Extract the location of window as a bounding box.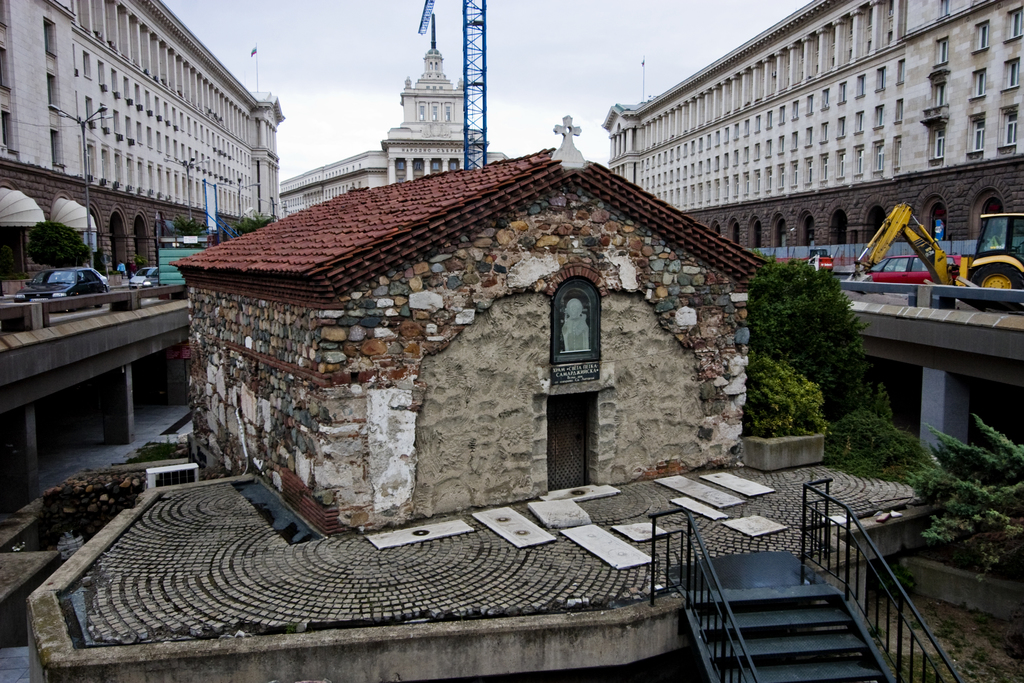
bbox=[853, 142, 867, 181].
